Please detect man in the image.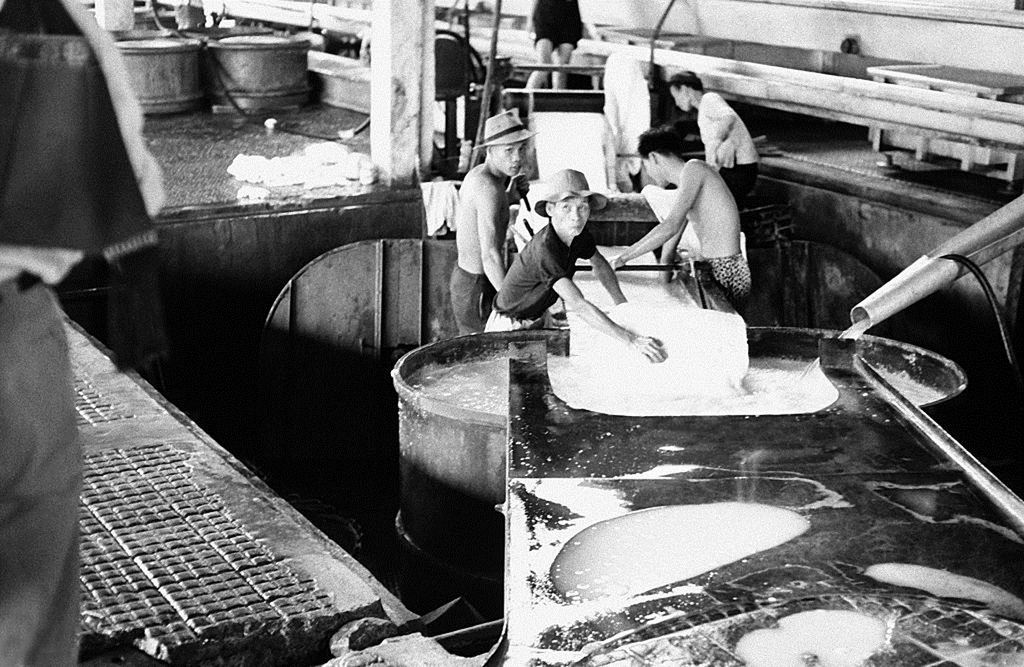
box=[0, 0, 171, 666].
